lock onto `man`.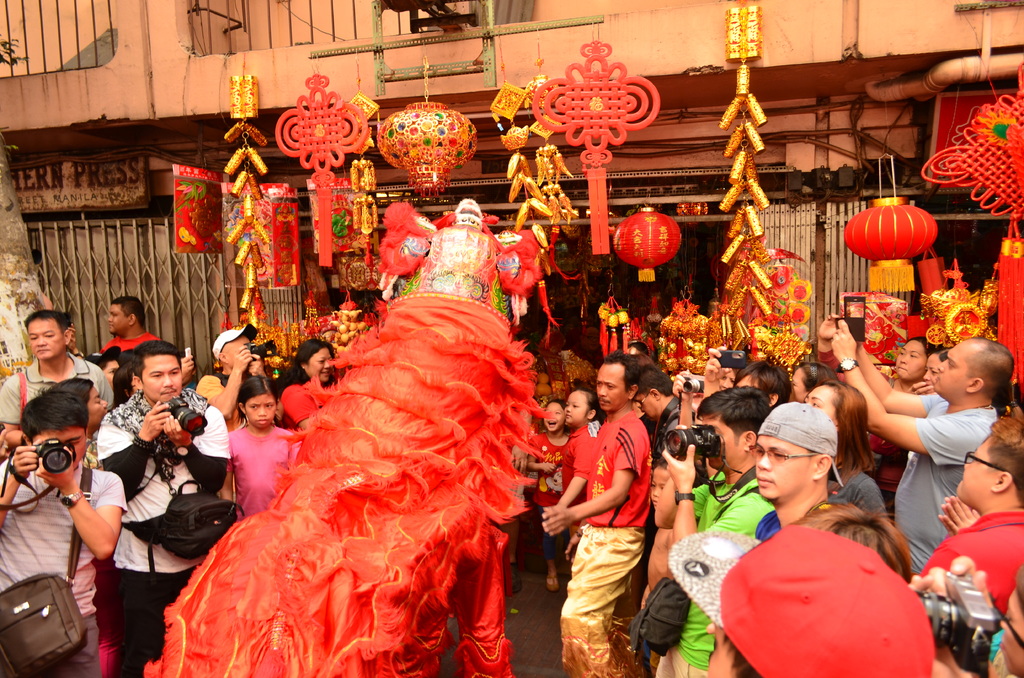
Locked: 659, 383, 774, 677.
